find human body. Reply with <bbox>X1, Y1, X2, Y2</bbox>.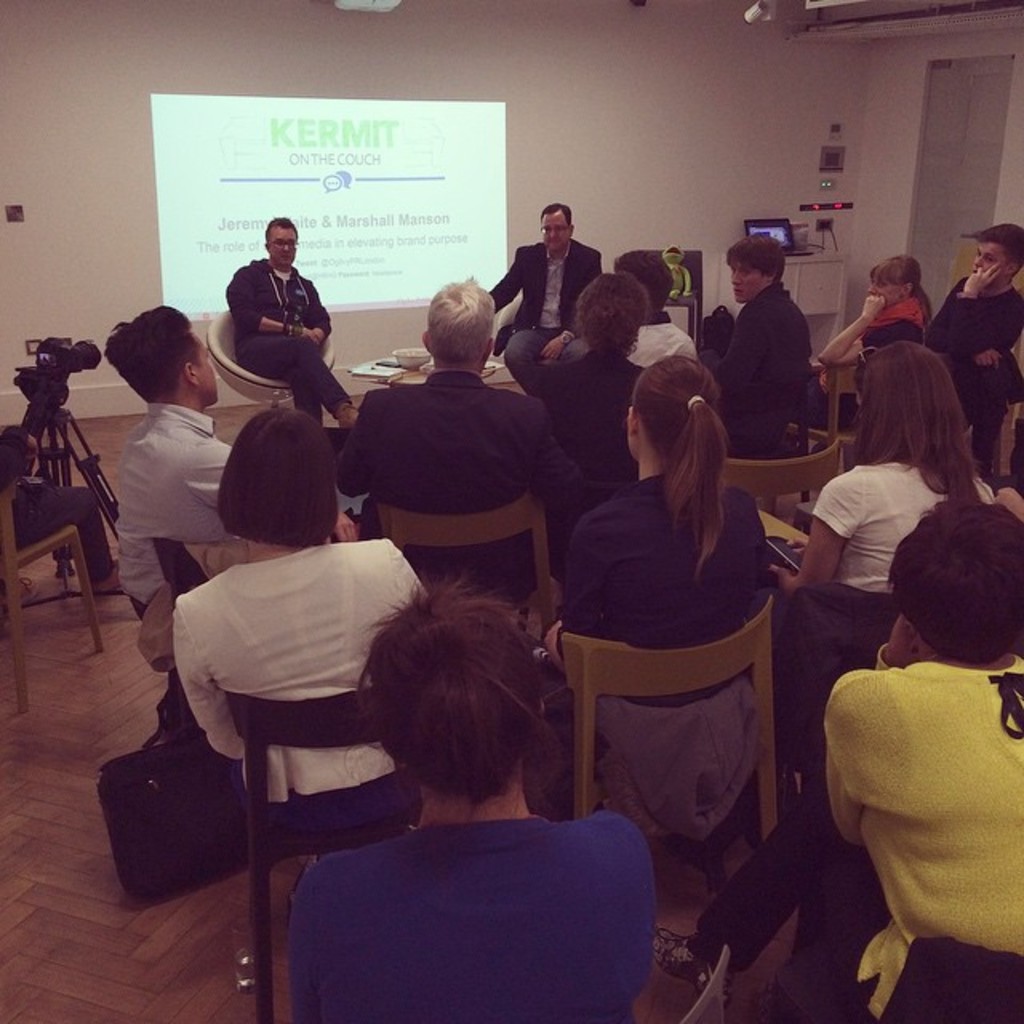
<bbox>301, 563, 646, 1022</bbox>.
